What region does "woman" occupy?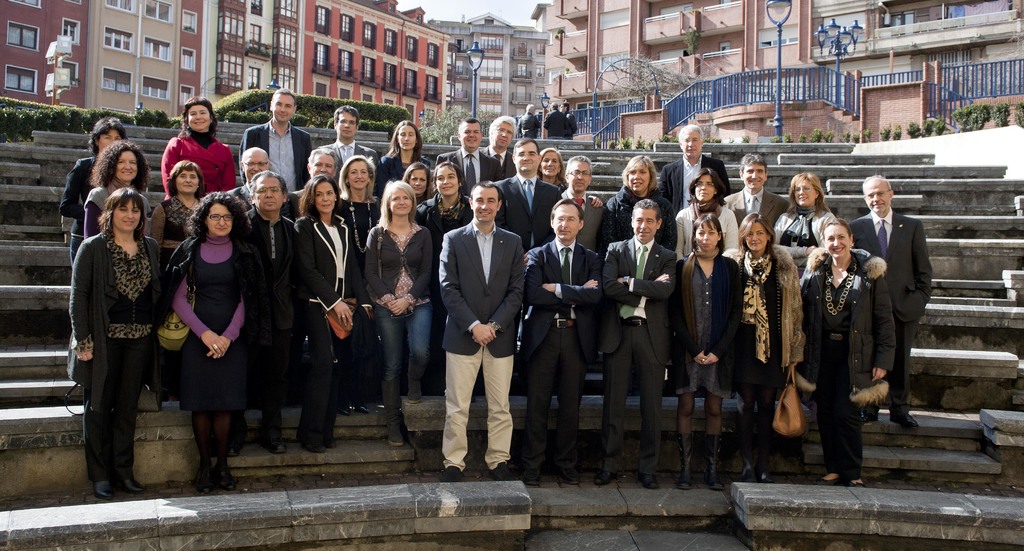
rect(596, 154, 682, 260).
